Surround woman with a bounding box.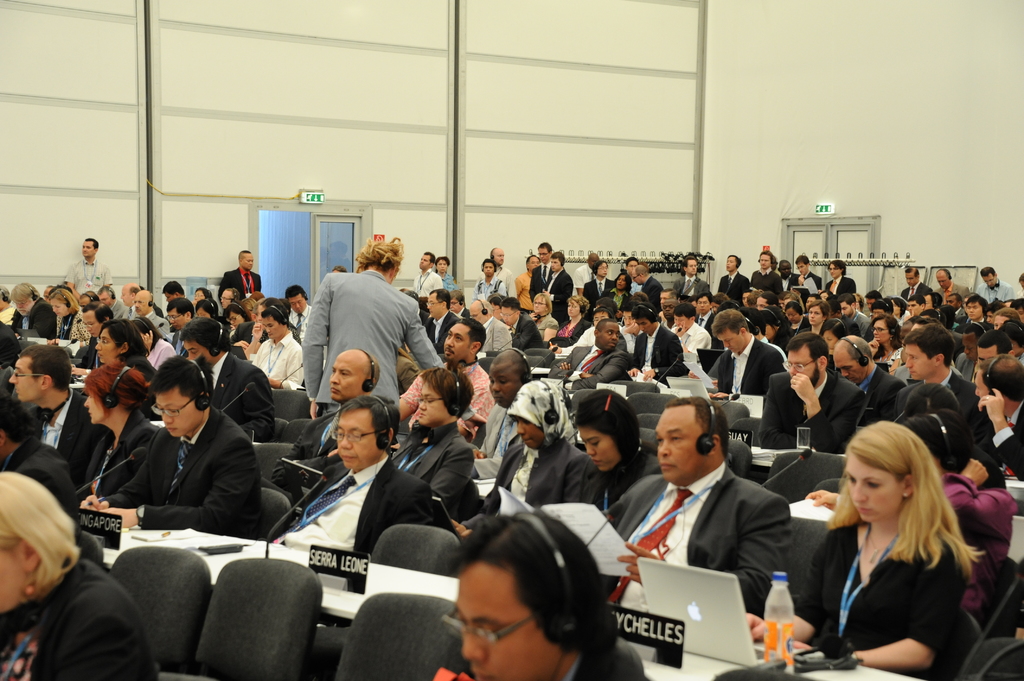
bbox(0, 290, 15, 330).
